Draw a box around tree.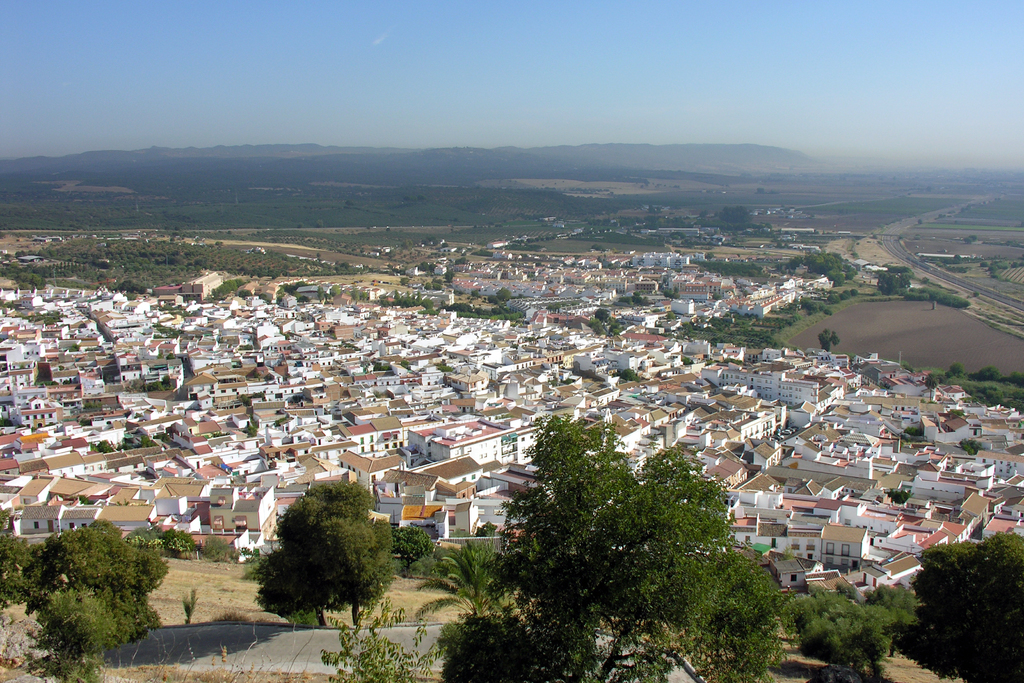
(x1=394, y1=529, x2=429, y2=575).
